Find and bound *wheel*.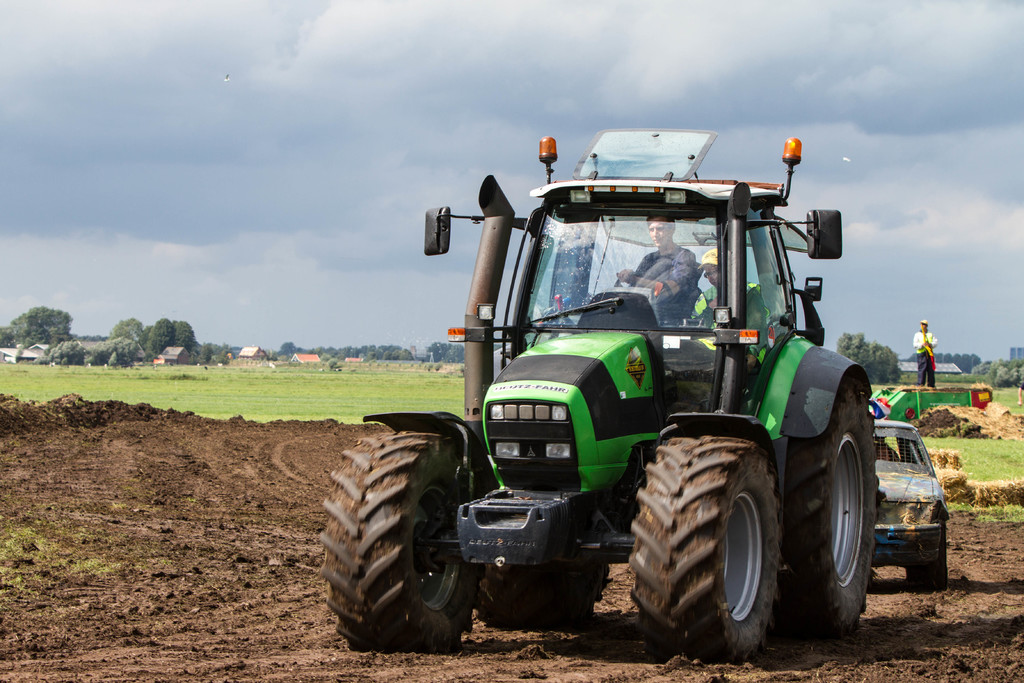
Bound: (905, 565, 915, 582).
